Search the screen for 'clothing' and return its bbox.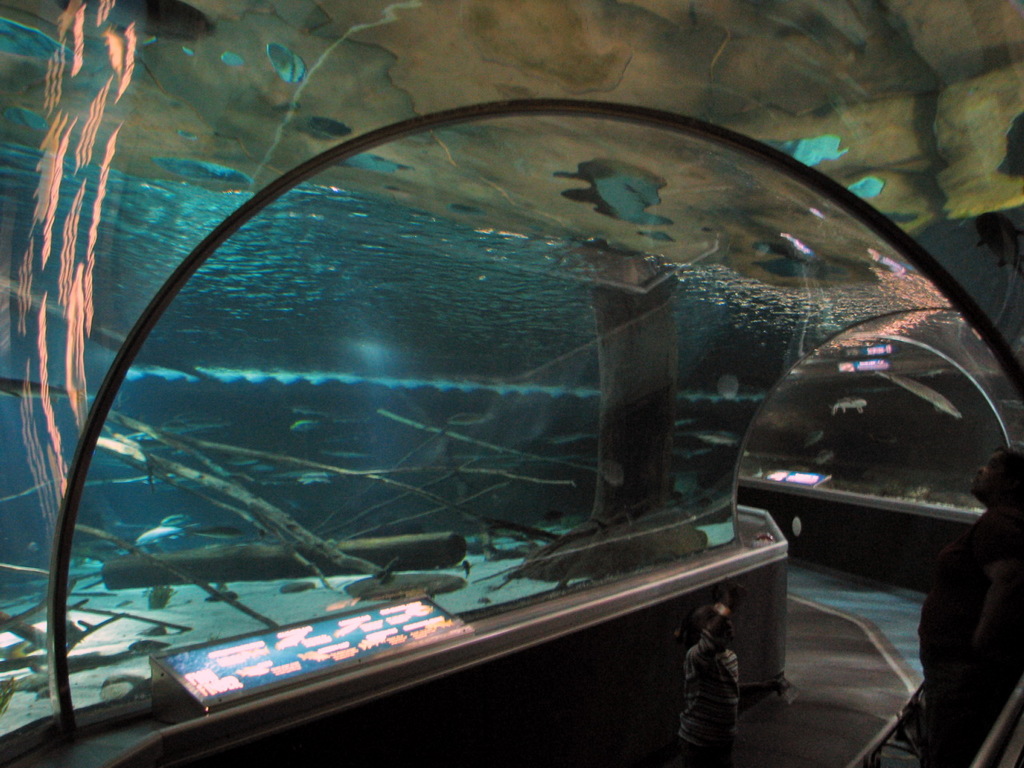
Found: <box>674,637,740,767</box>.
